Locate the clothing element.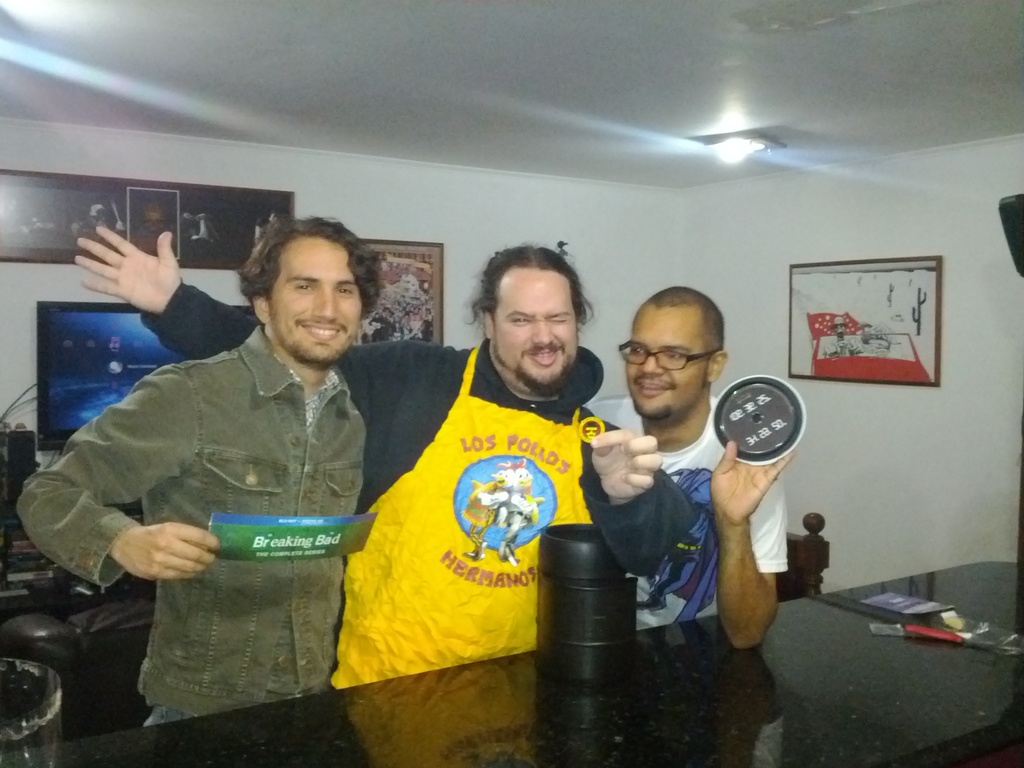
Element bbox: 140,311,701,685.
